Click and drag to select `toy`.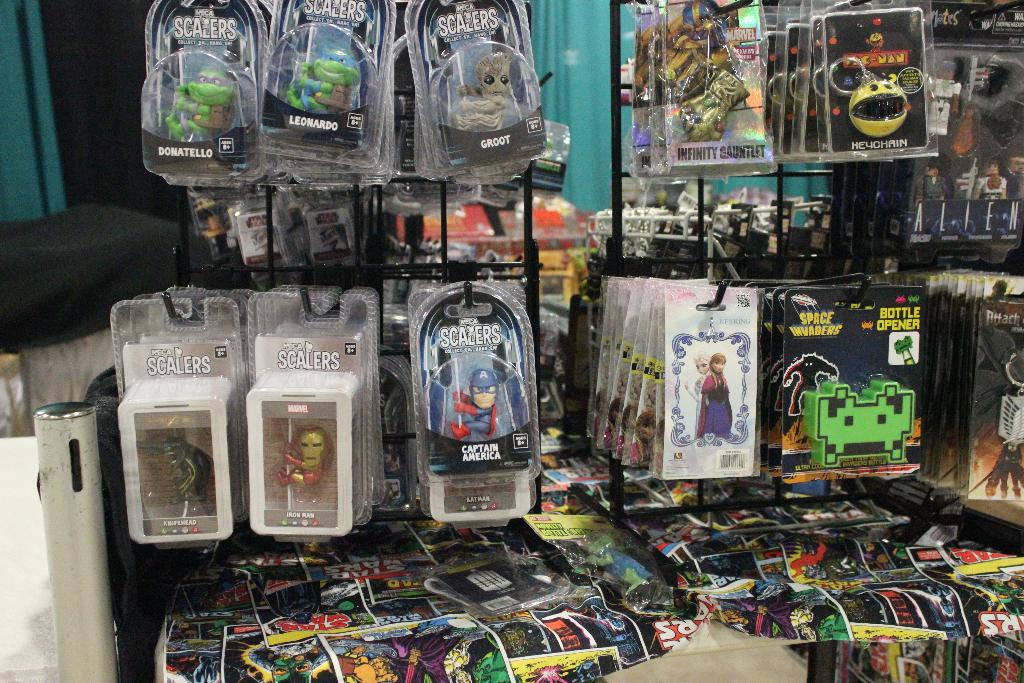
Selection: (282, 47, 365, 115).
